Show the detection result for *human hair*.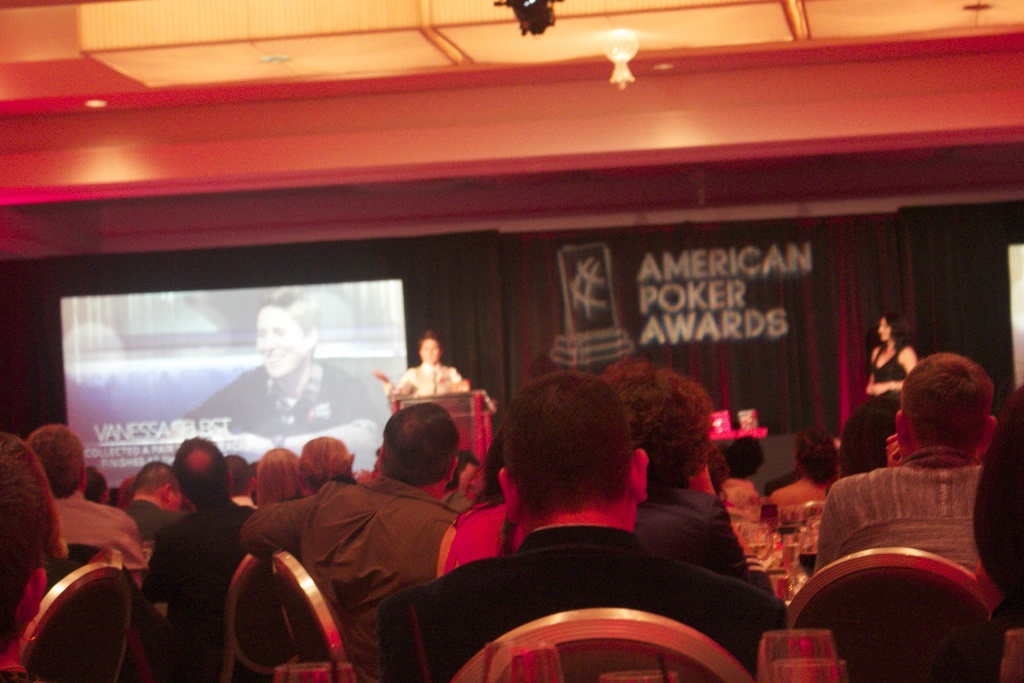
444 449 481 490.
